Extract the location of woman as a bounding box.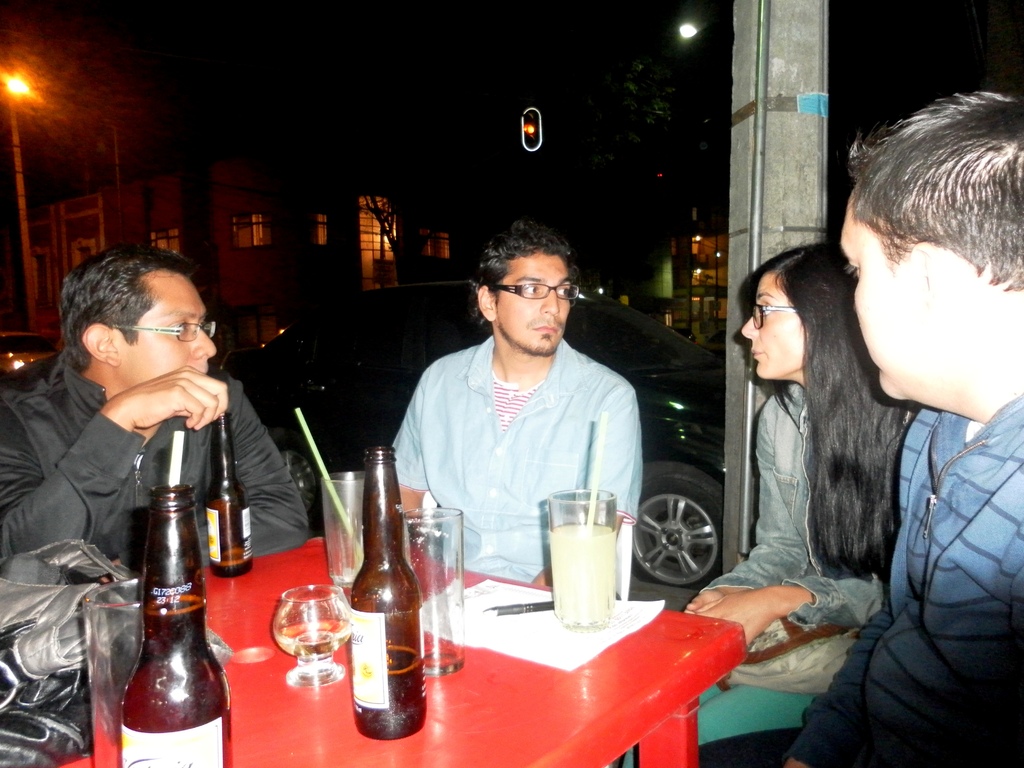
locate(721, 173, 962, 653).
